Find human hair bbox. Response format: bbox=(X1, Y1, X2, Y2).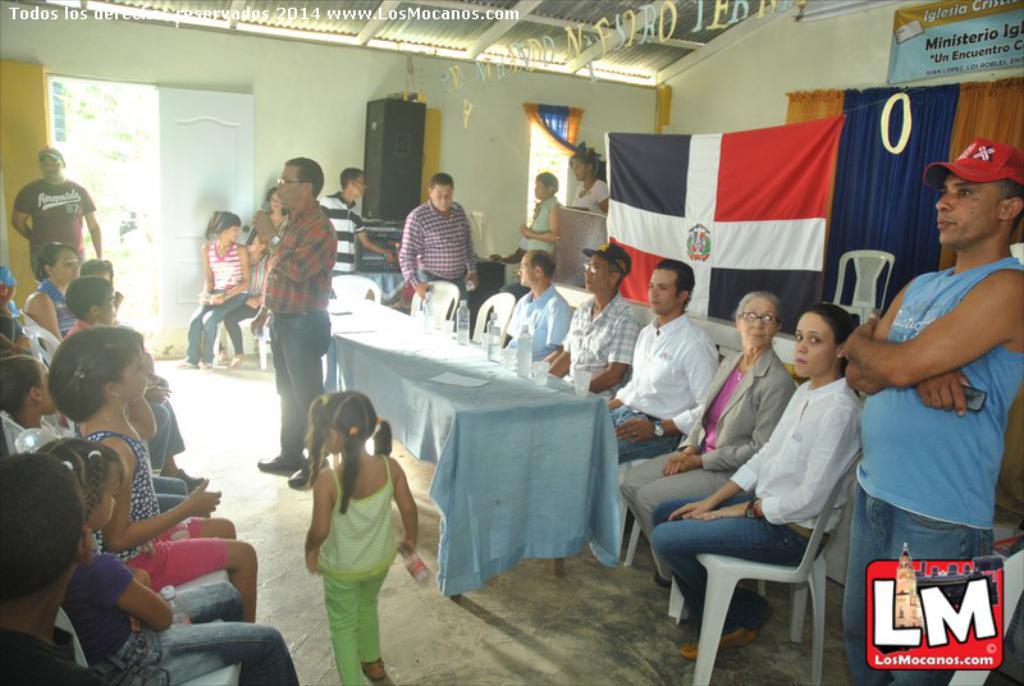
bbox=(284, 155, 323, 196).
